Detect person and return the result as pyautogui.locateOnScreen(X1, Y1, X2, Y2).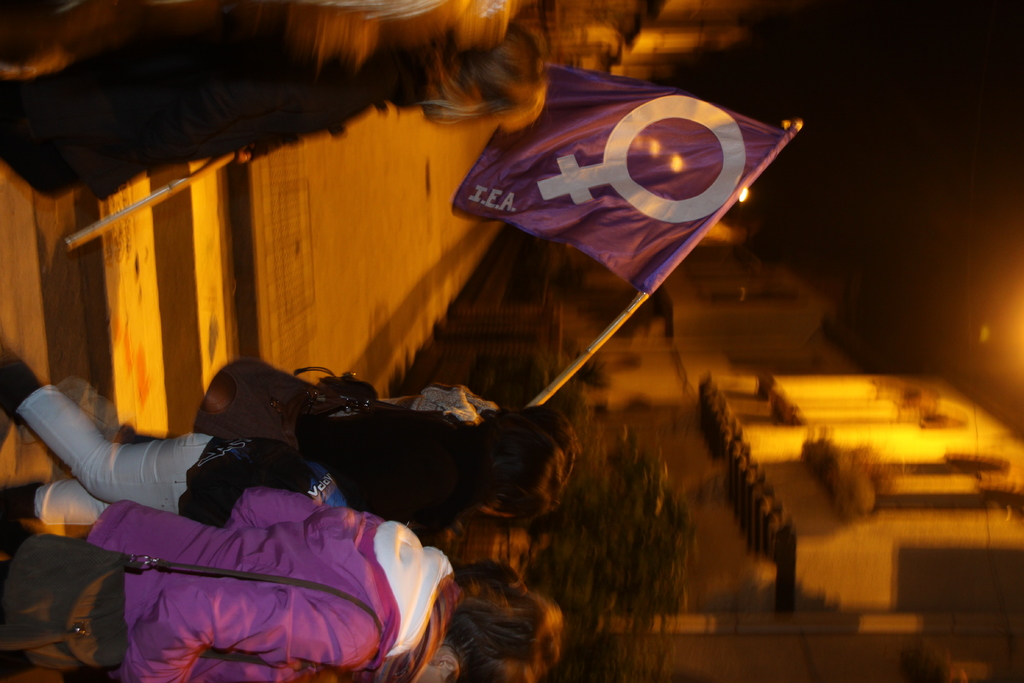
pyautogui.locateOnScreen(0, 374, 583, 531).
